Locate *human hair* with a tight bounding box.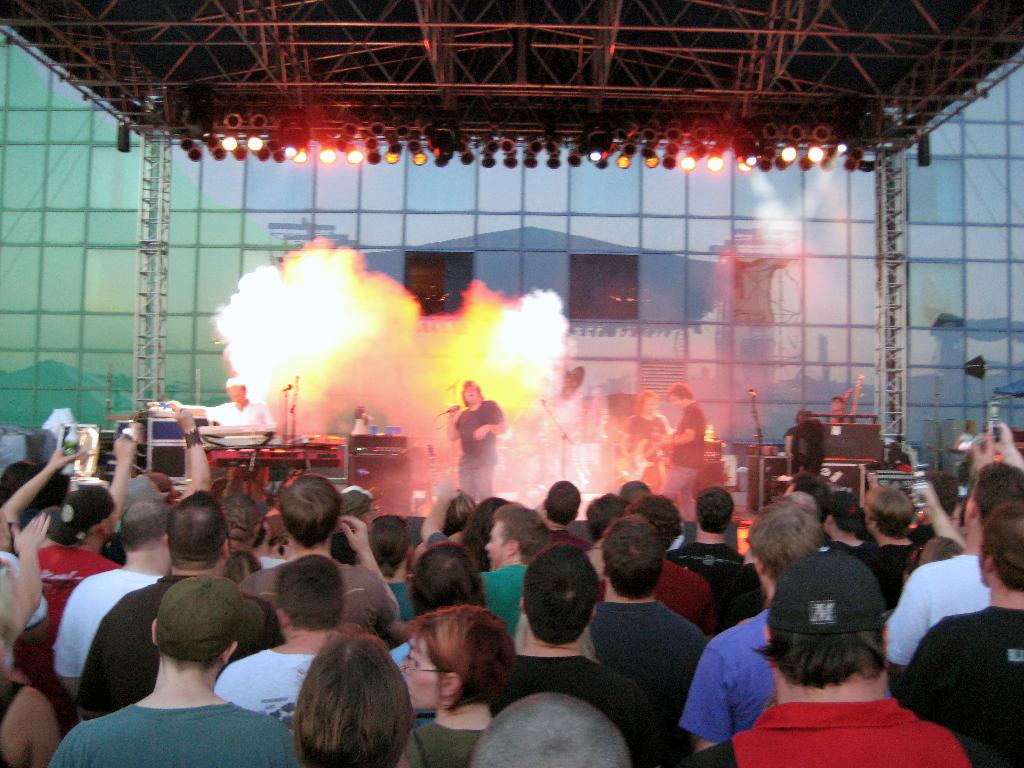
pyautogui.locateOnScreen(40, 471, 72, 516).
